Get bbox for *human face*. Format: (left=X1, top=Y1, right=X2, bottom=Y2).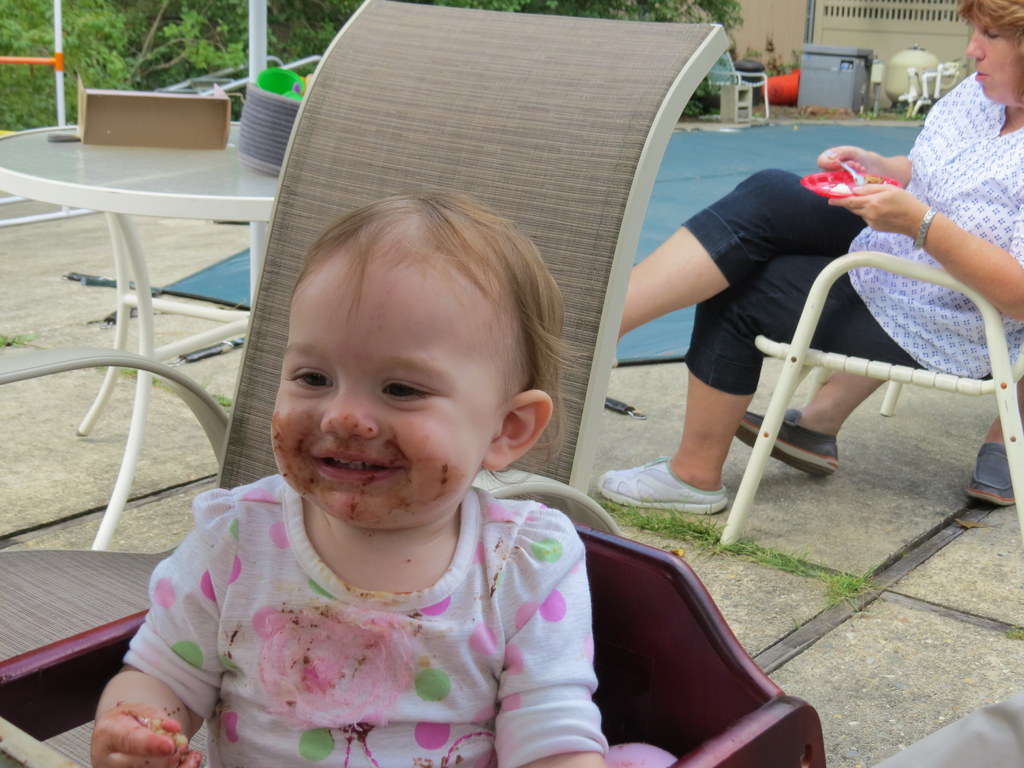
(left=269, top=275, right=501, bottom=531).
